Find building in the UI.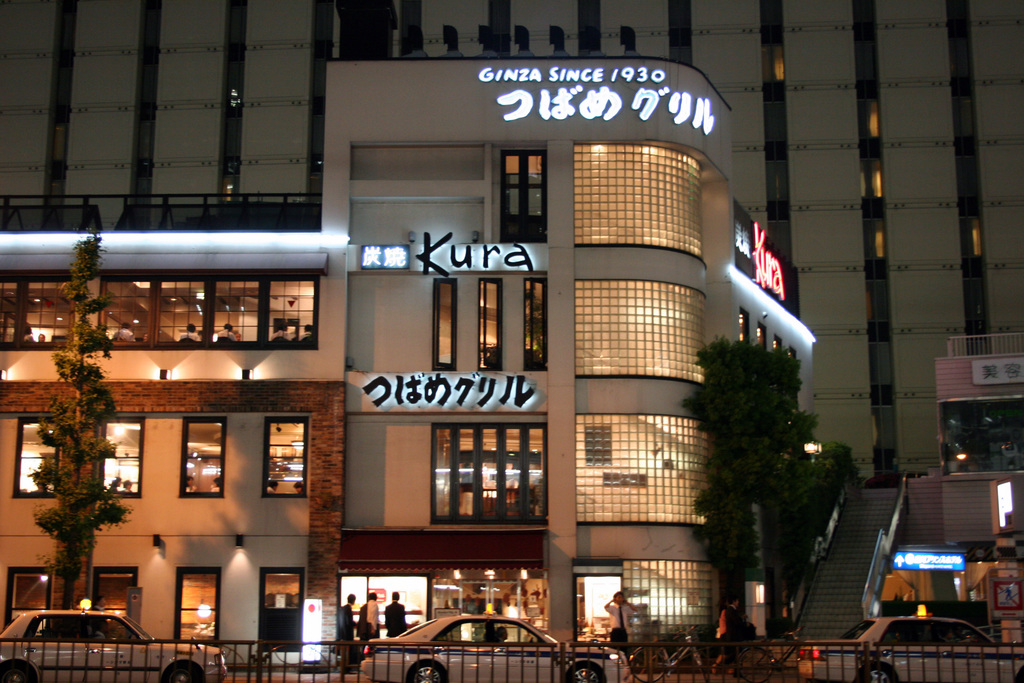
UI element at [left=0, top=0, right=1023, bottom=483].
